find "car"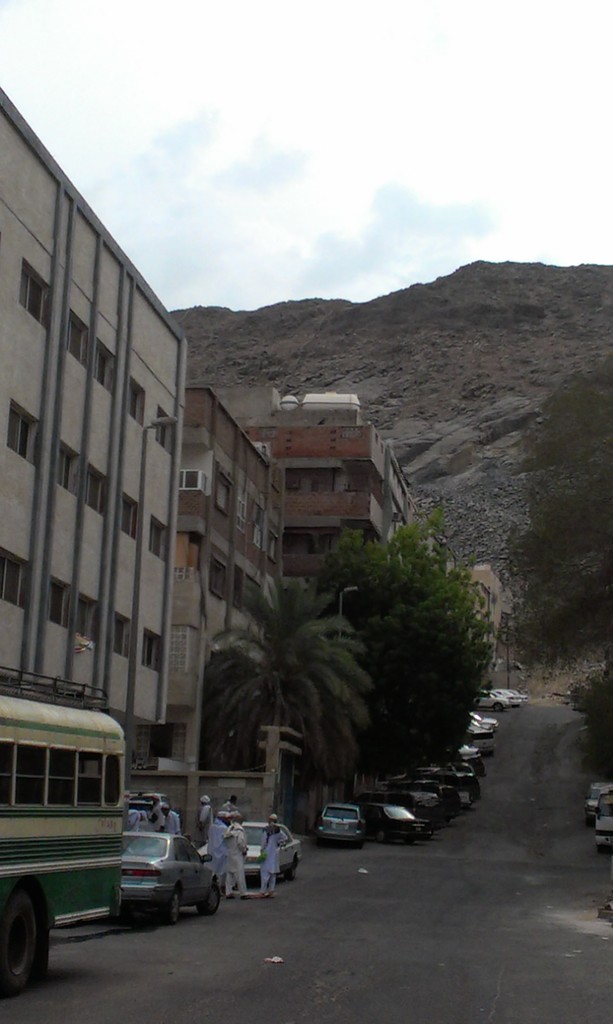
580 785 612 815
